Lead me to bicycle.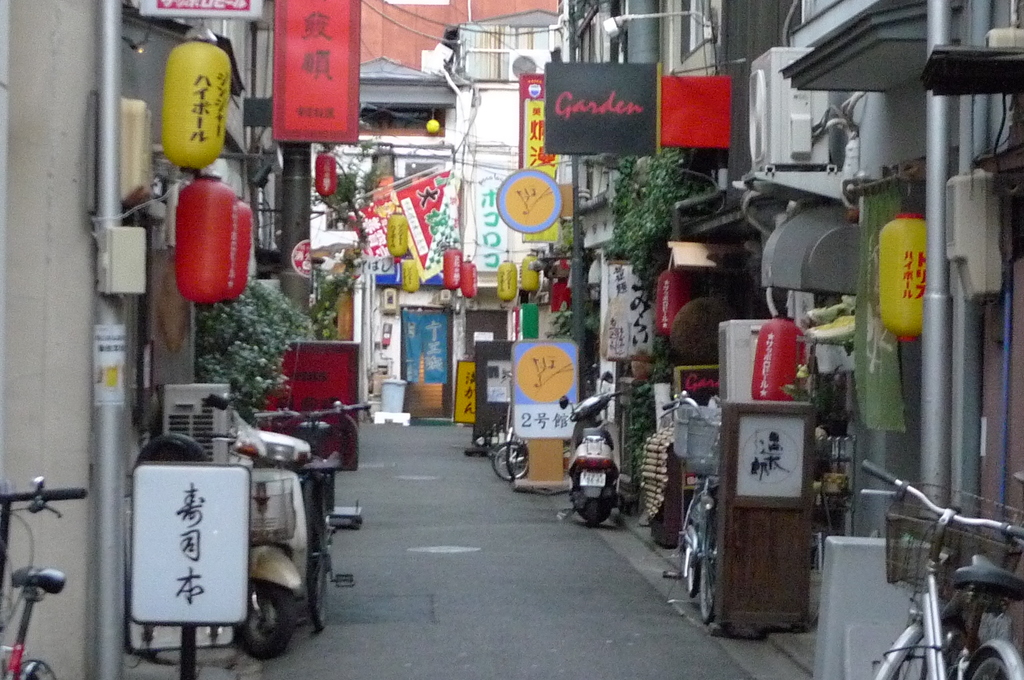
Lead to region(660, 388, 723, 628).
